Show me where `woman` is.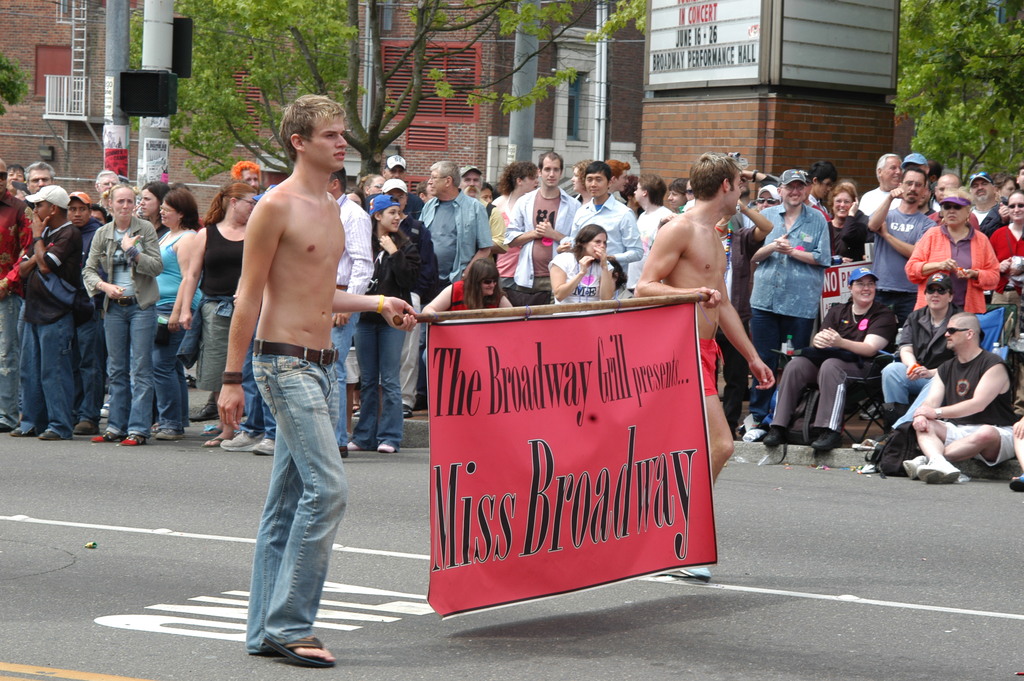
`woman` is at left=910, top=193, right=1004, bottom=307.
